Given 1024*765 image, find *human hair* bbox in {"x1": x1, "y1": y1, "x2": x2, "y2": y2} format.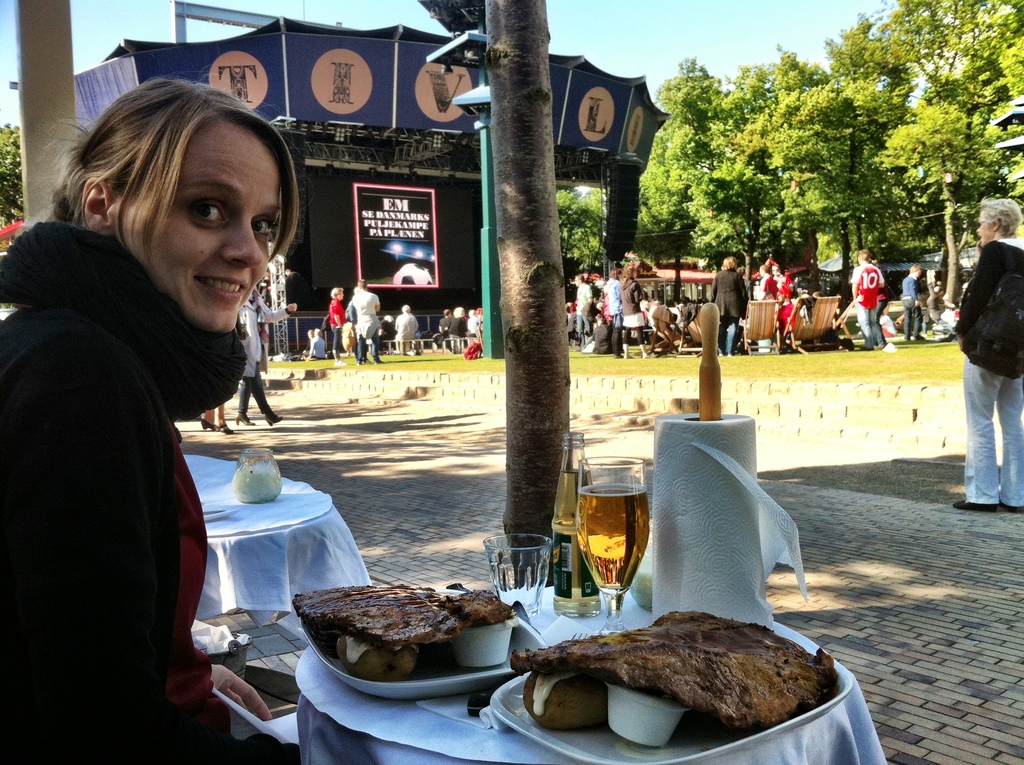
{"x1": 858, "y1": 250, "x2": 870, "y2": 263}.
